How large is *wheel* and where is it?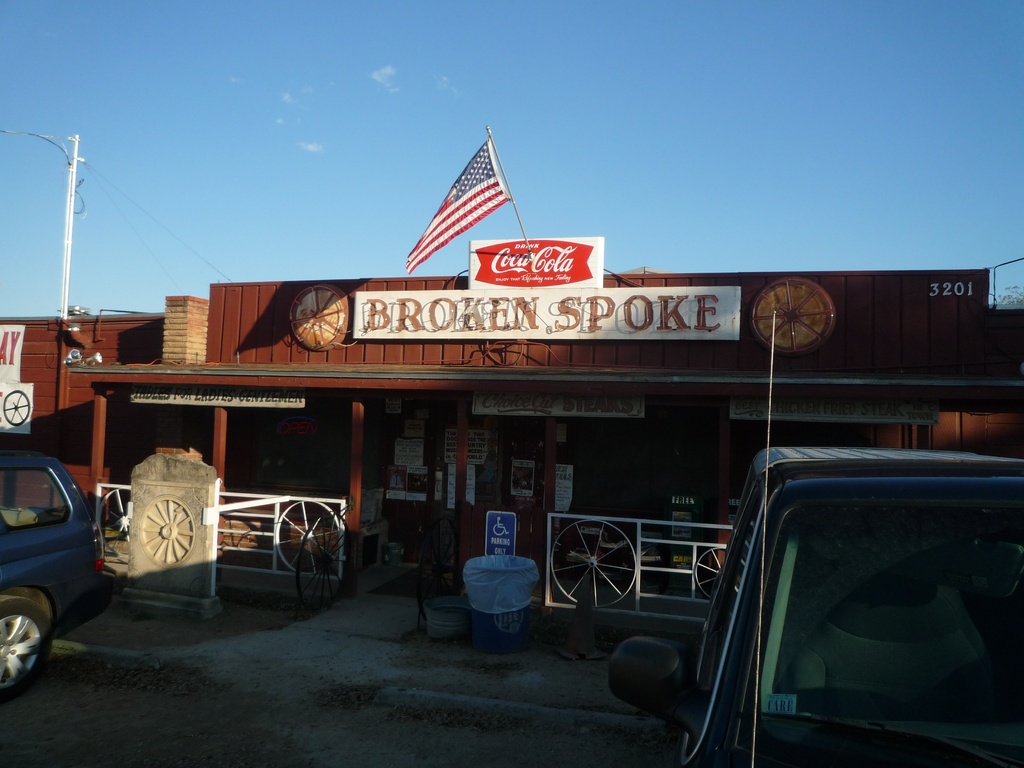
Bounding box: 0,593,54,700.
